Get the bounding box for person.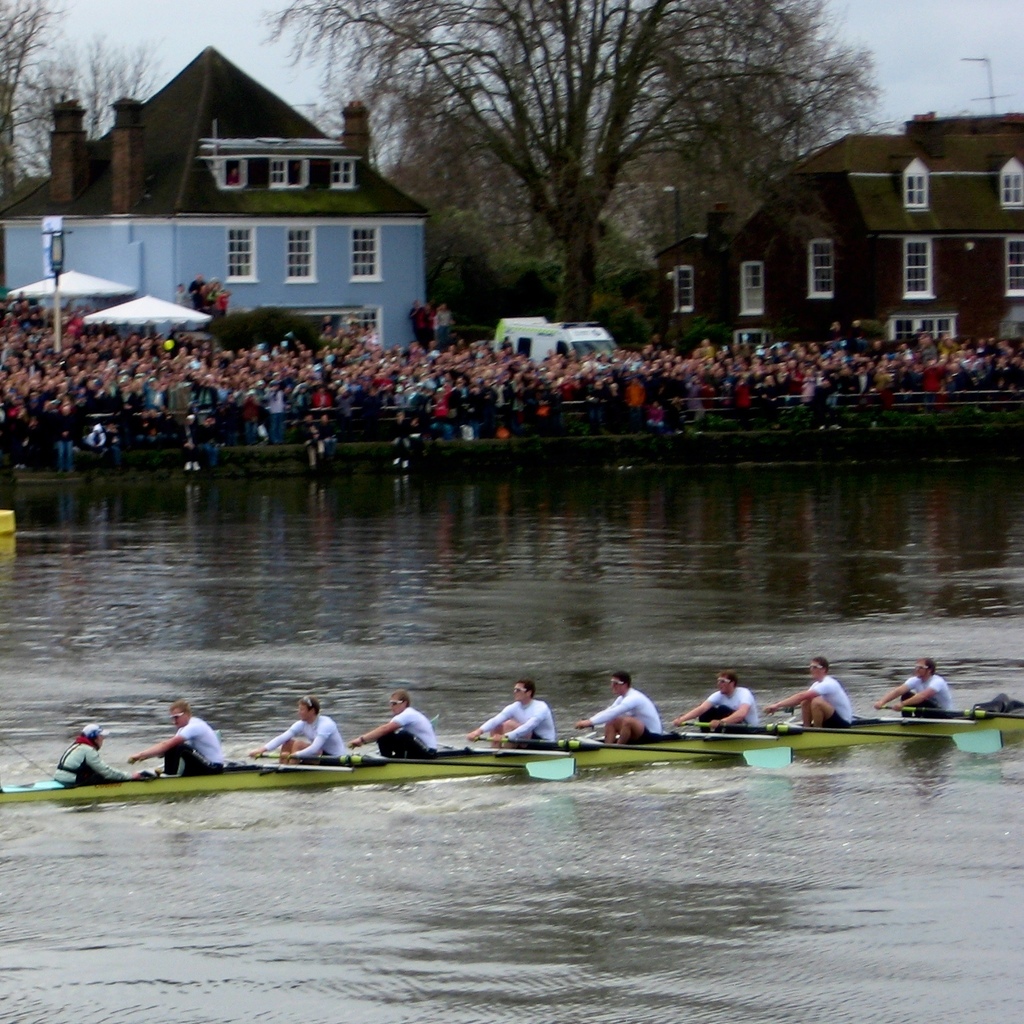
<region>239, 694, 358, 762</region>.
